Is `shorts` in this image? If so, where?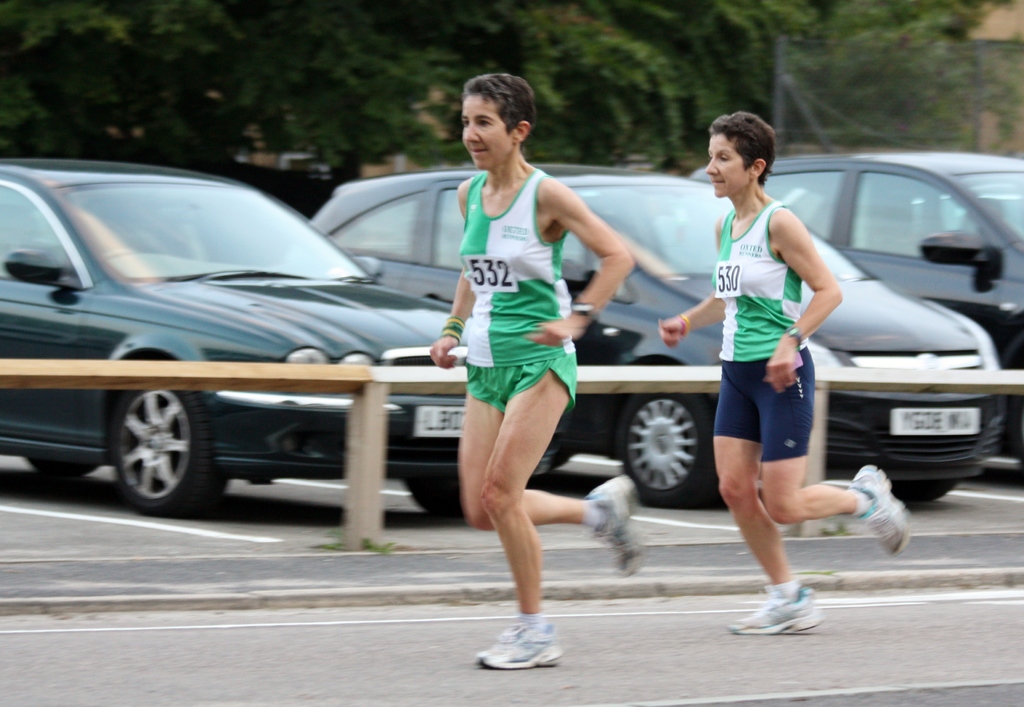
Yes, at region(464, 355, 576, 416).
